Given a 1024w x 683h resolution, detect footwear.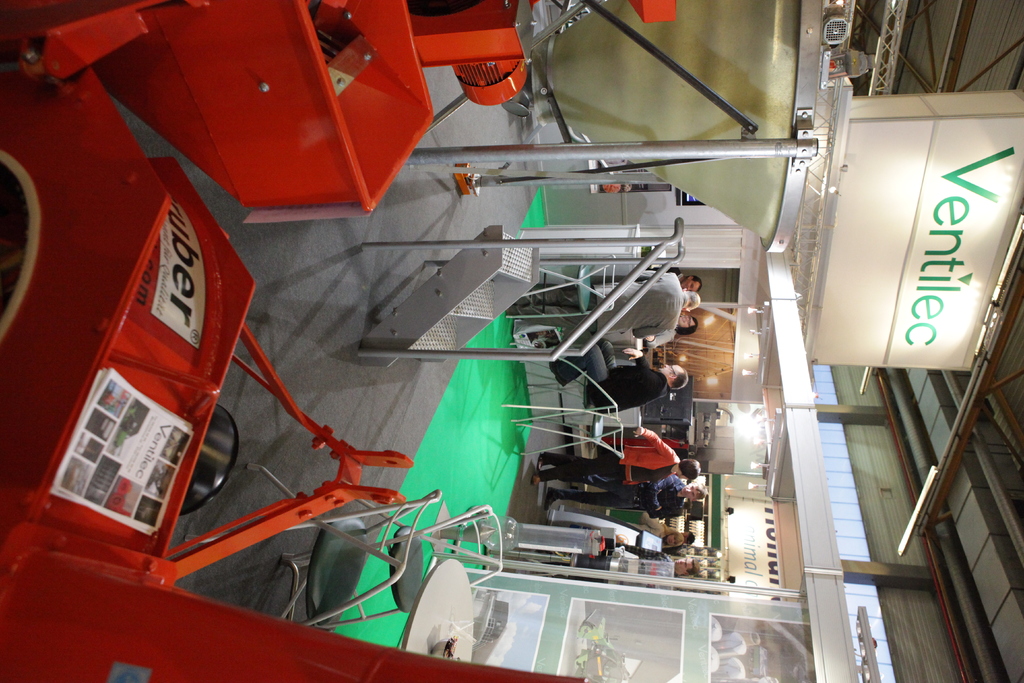
536,452,547,473.
